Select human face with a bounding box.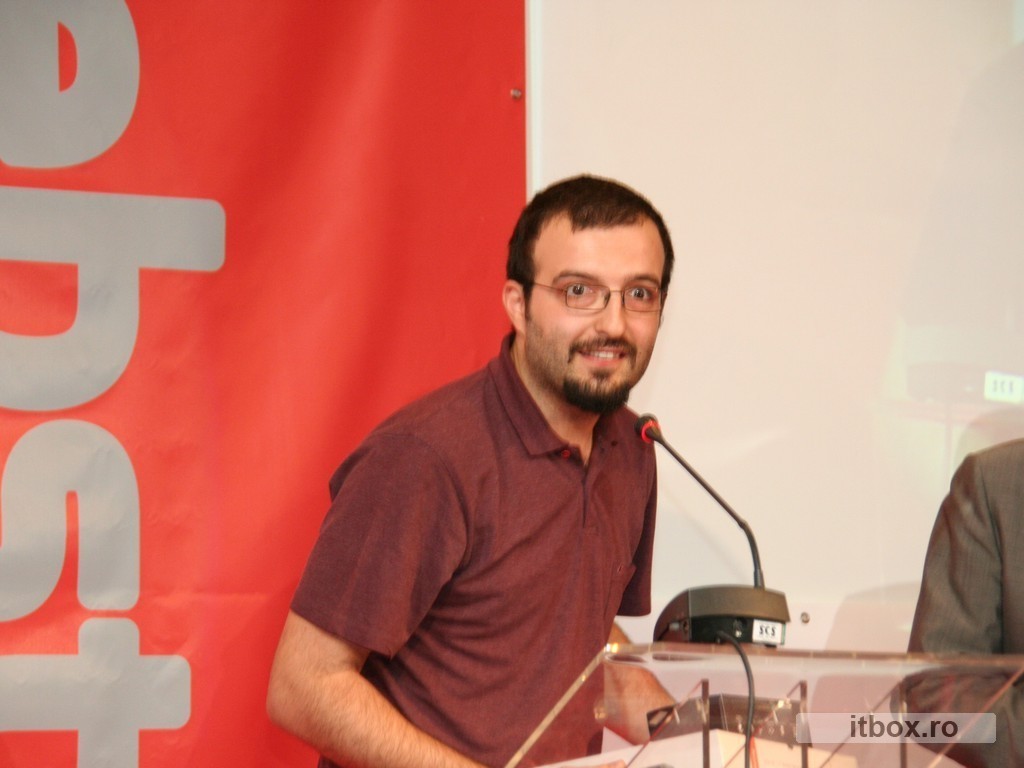
(525,226,665,404).
